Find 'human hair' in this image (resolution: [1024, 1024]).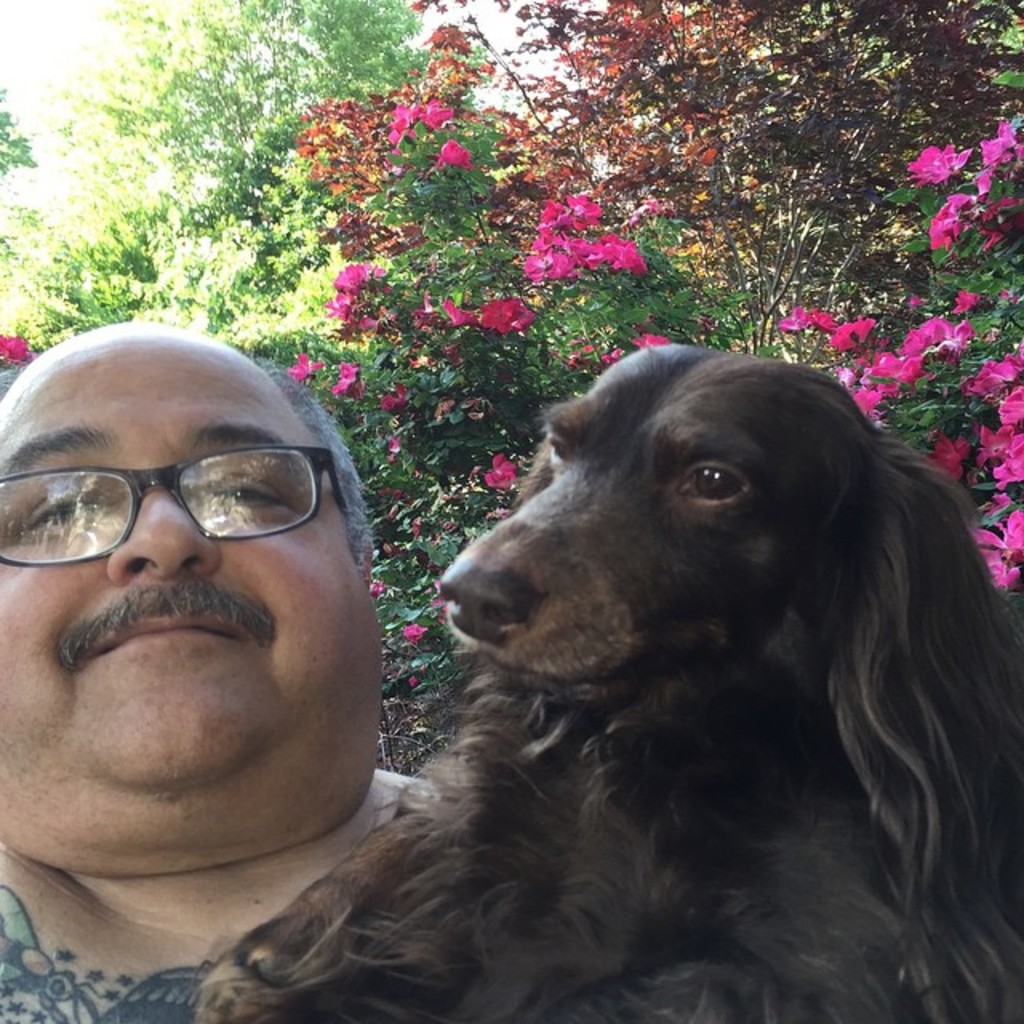
x1=0, y1=350, x2=373, y2=566.
